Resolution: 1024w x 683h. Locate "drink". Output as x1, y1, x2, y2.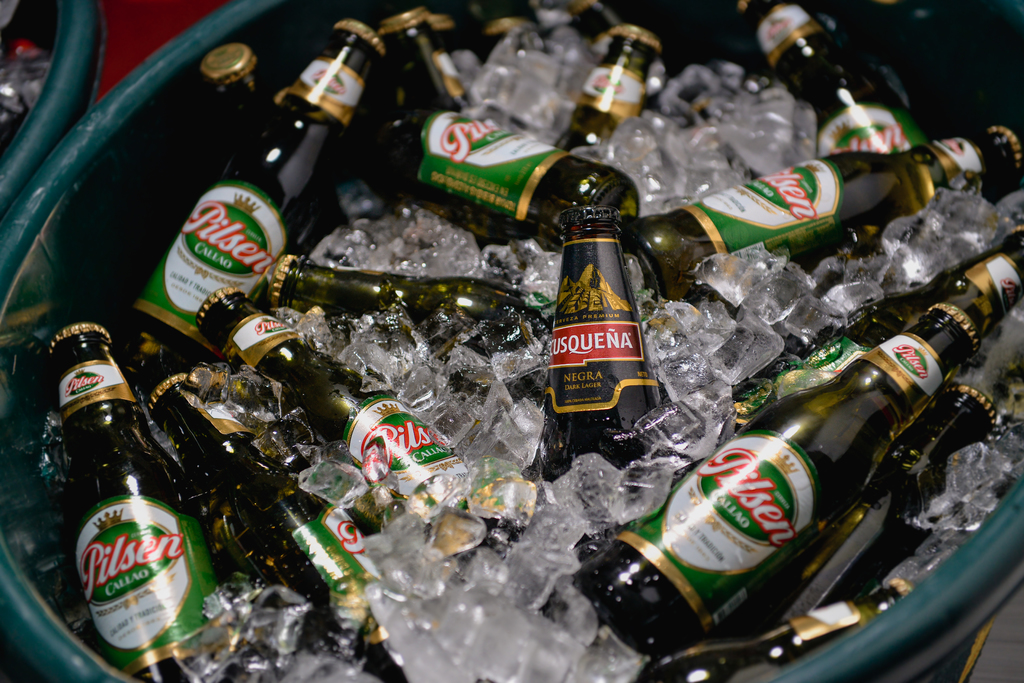
199, 289, 527, 527.
